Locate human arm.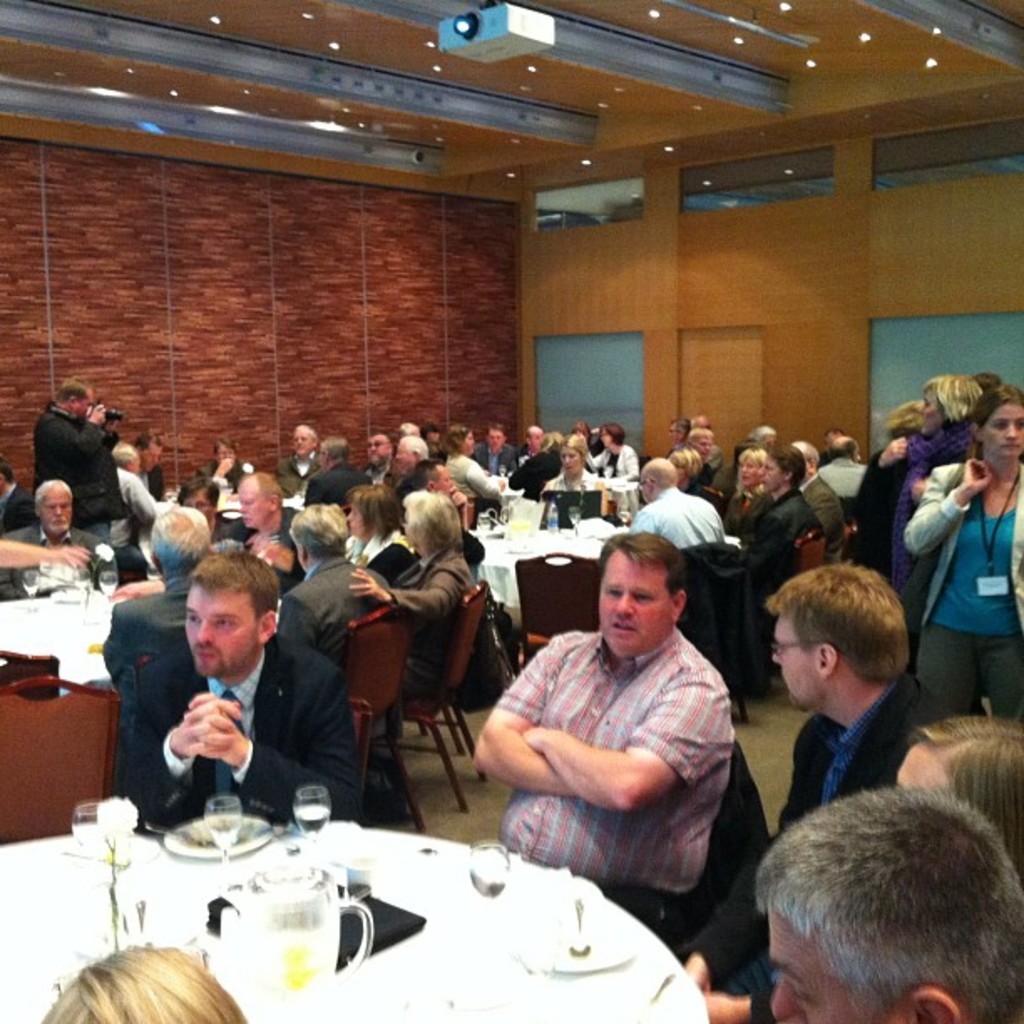
Bounding box: [left=191, top=455, right=231, bottom=475].
